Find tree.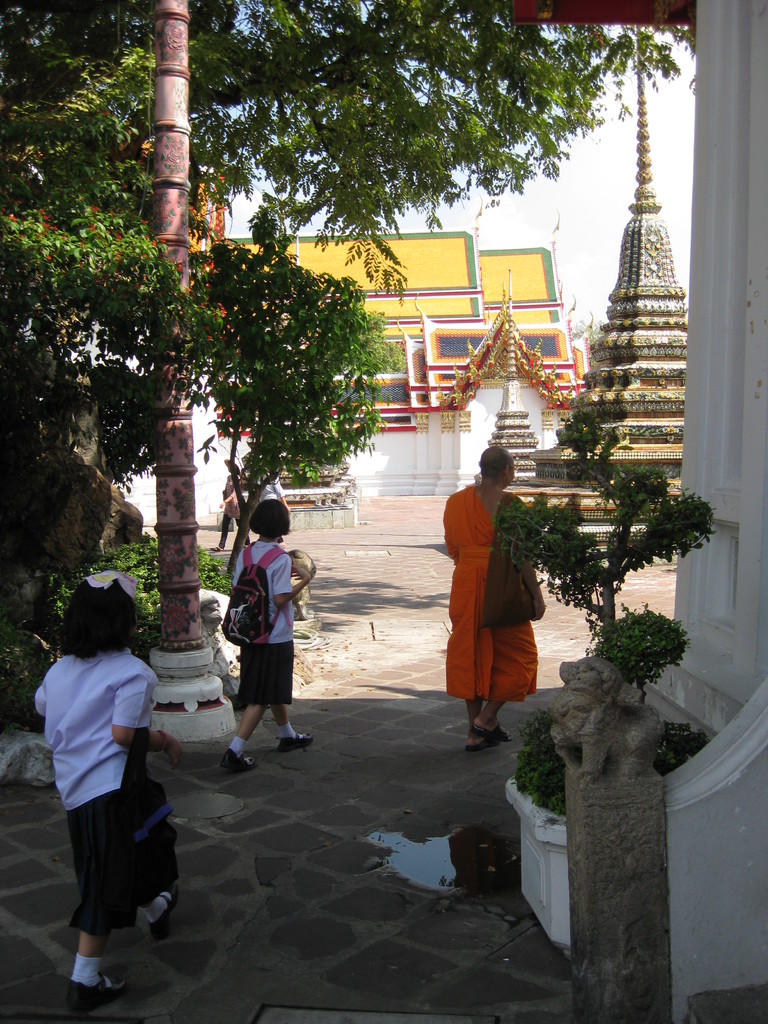
bbox=[0, 0, 708, 496].
